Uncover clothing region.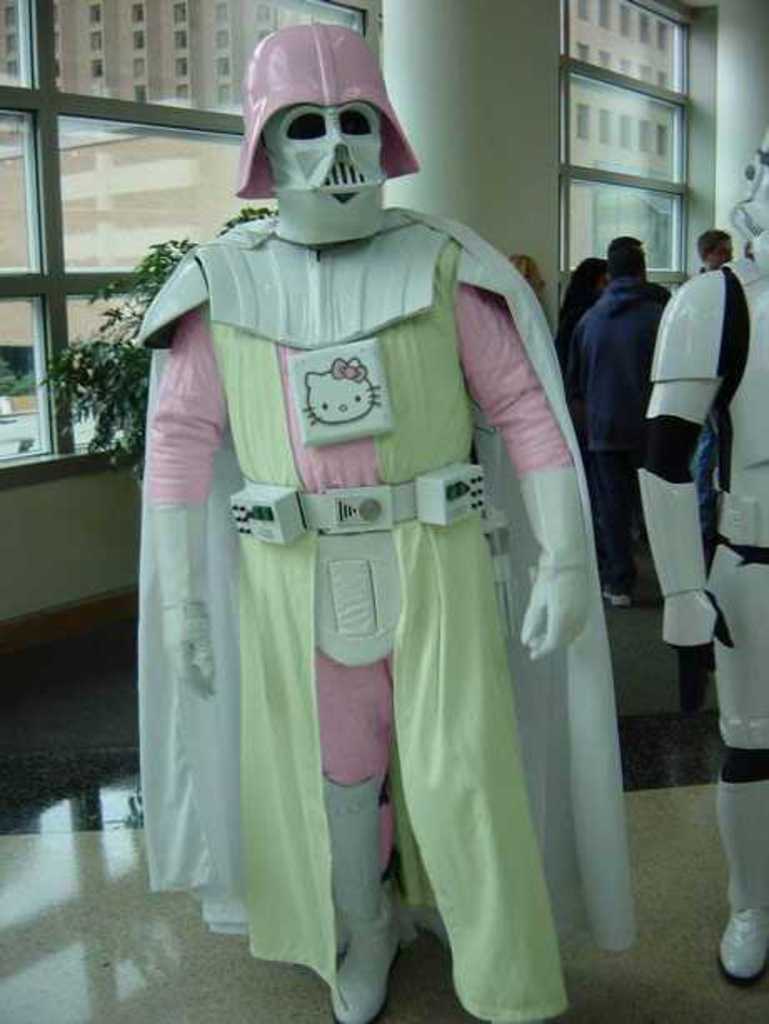
Uncovered: [153, 115, 607, 954].
